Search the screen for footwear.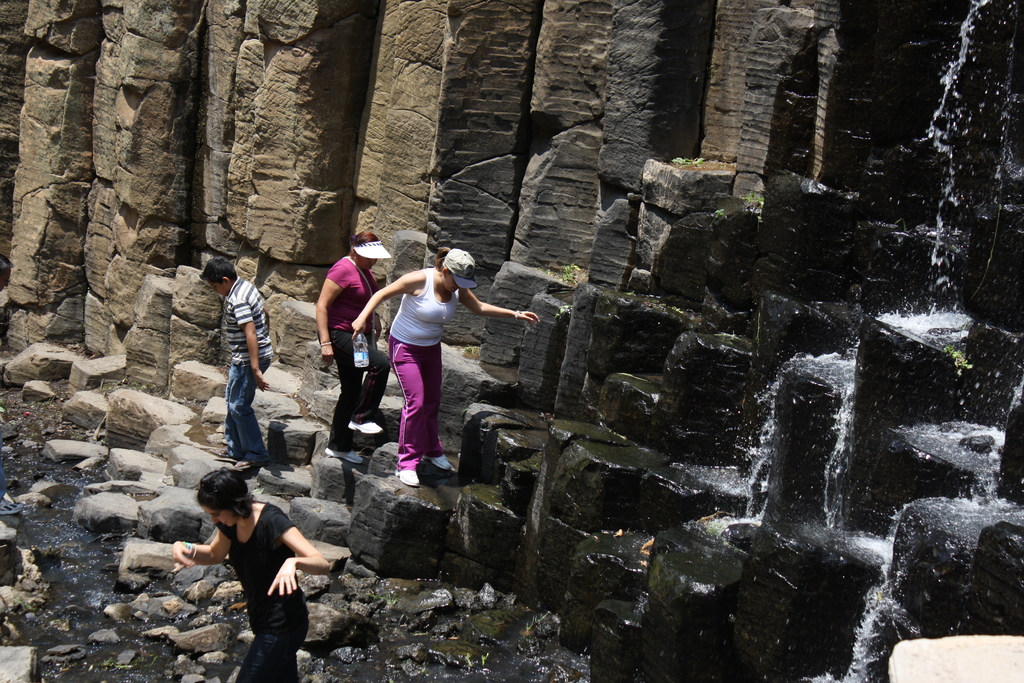
Found at box=[429, 456, 454, 473].
